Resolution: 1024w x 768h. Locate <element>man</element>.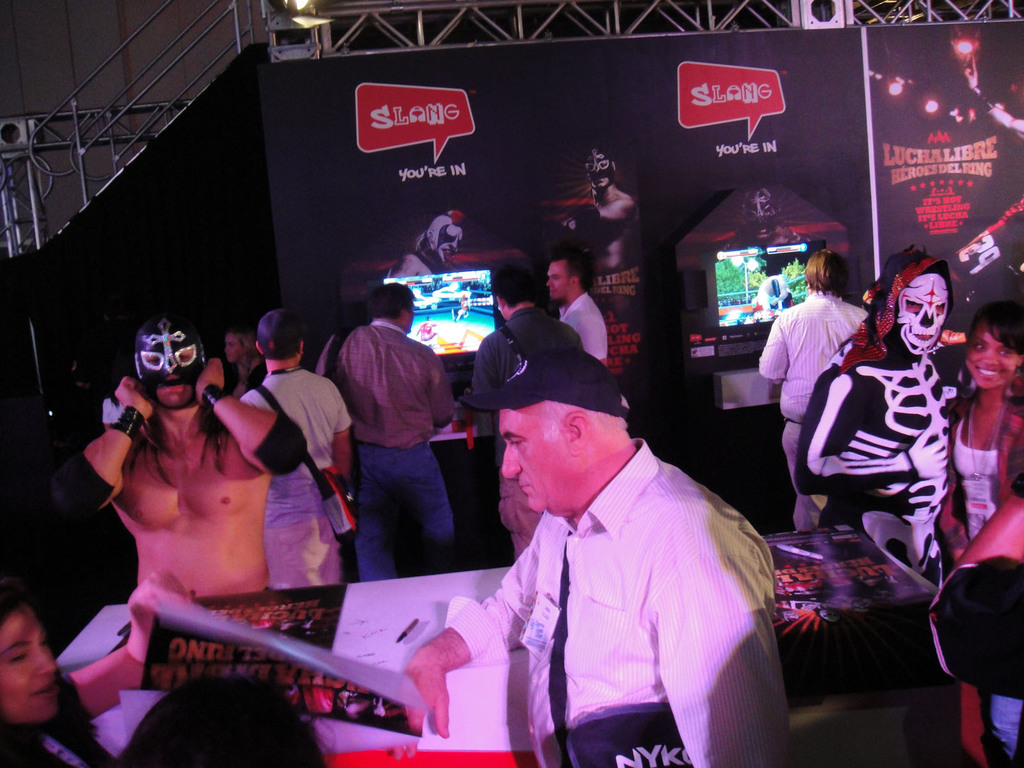
box=[417, 343, 785, 759].
